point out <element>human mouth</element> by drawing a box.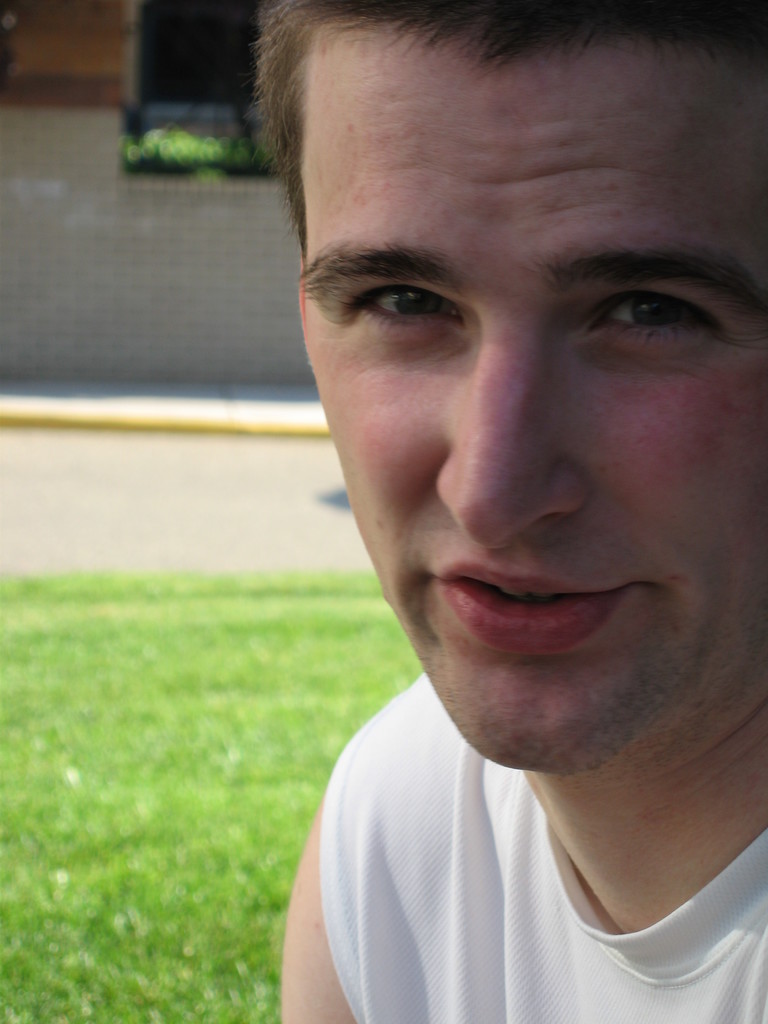
detection(427, 559, 634, 655).
